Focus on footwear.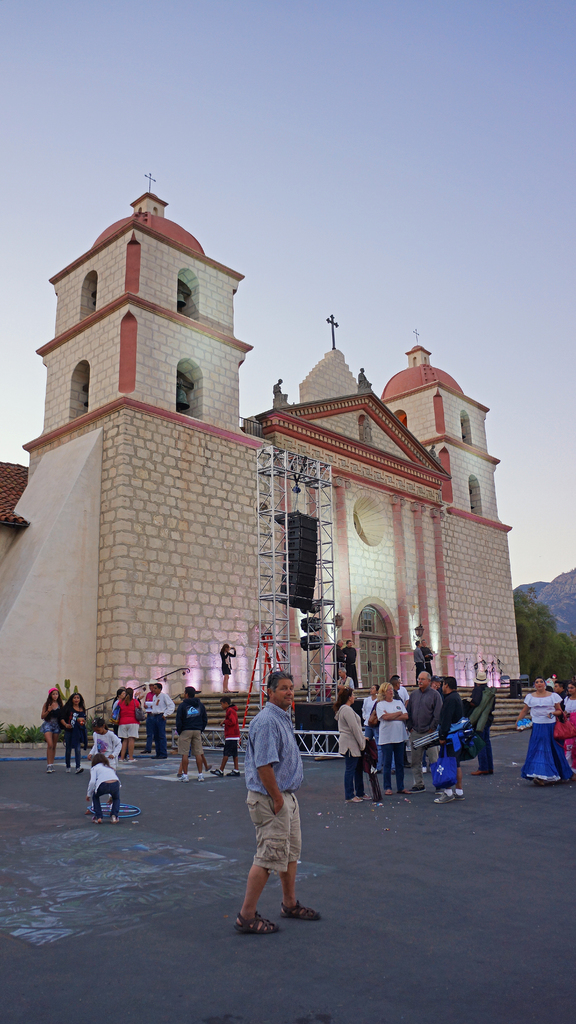
Focused at box=[410, 787, 429, 792].
